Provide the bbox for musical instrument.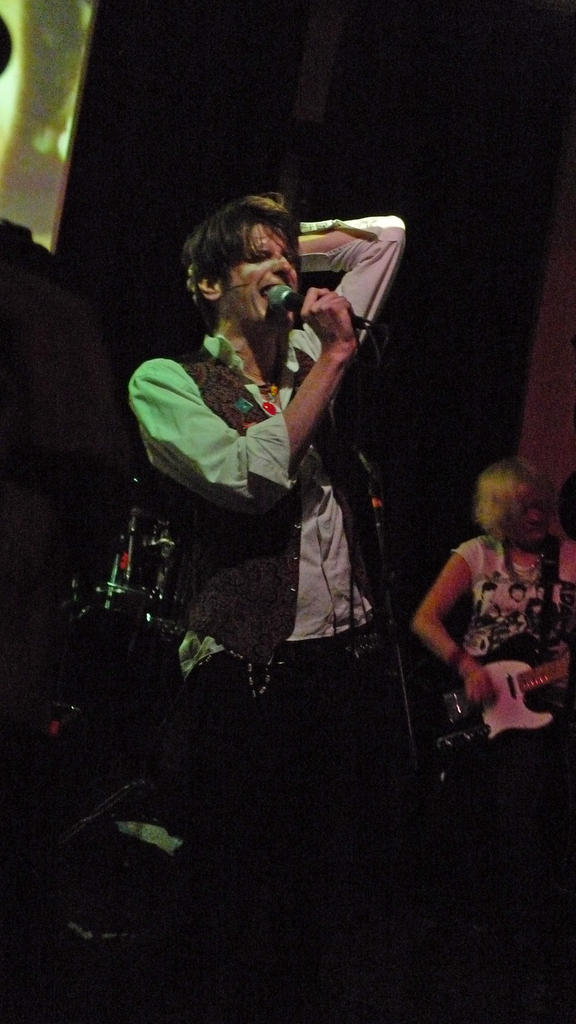
bbox=[426, 636, 575, 757].
